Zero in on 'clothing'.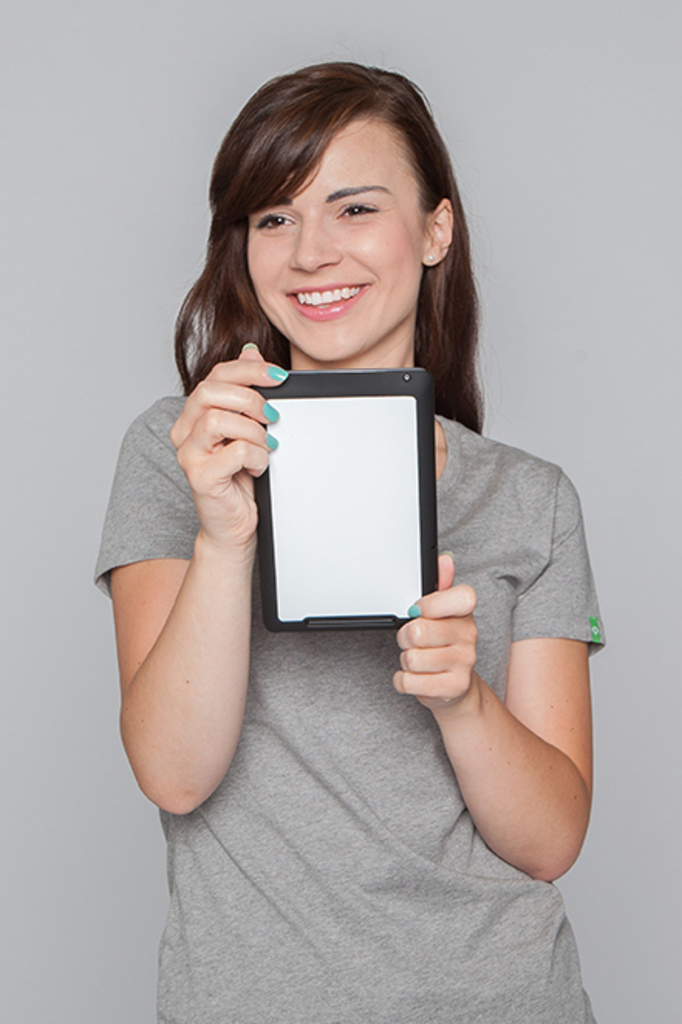
Zeroed in: rect(159, 210, 583, 947).
